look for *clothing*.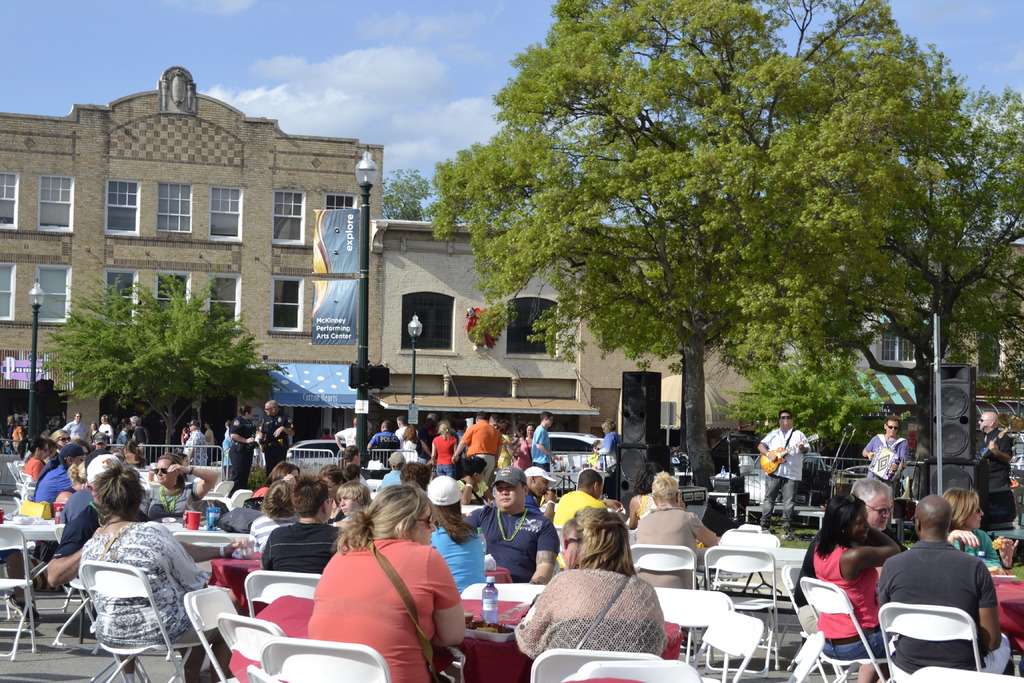
Found: (x1=863, y1=431, x2=909, y2=497).
